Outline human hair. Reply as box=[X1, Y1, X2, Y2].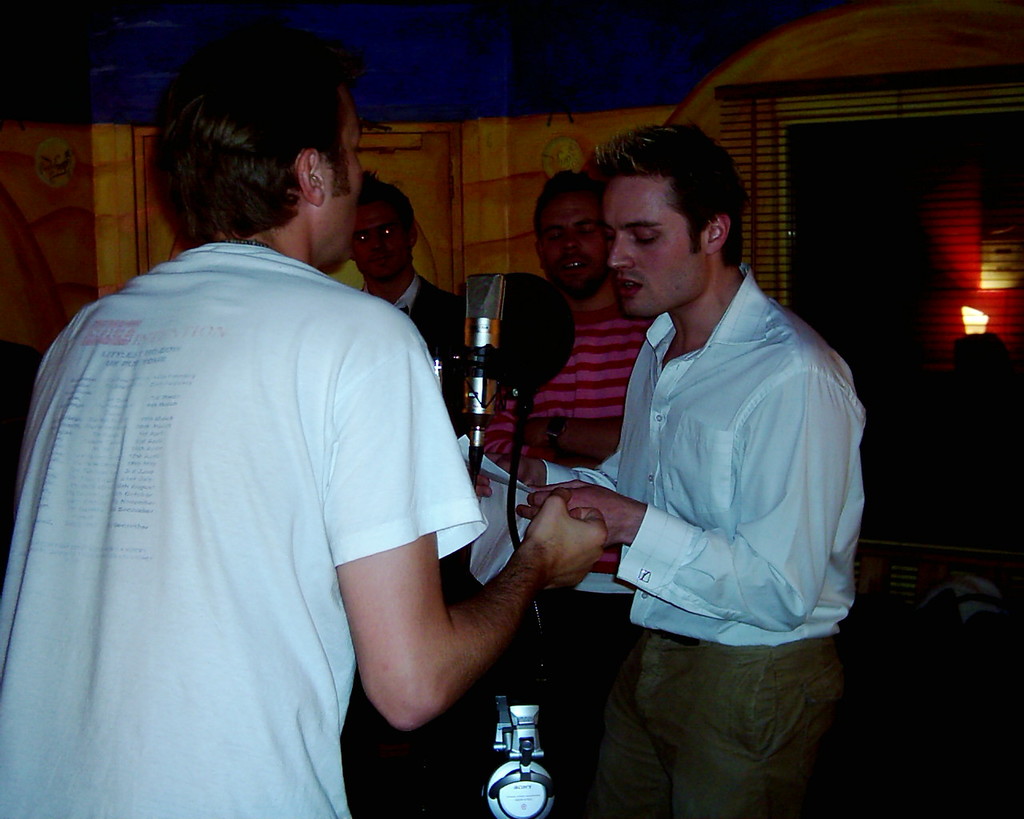
box=[129, 32, 359, 249].
